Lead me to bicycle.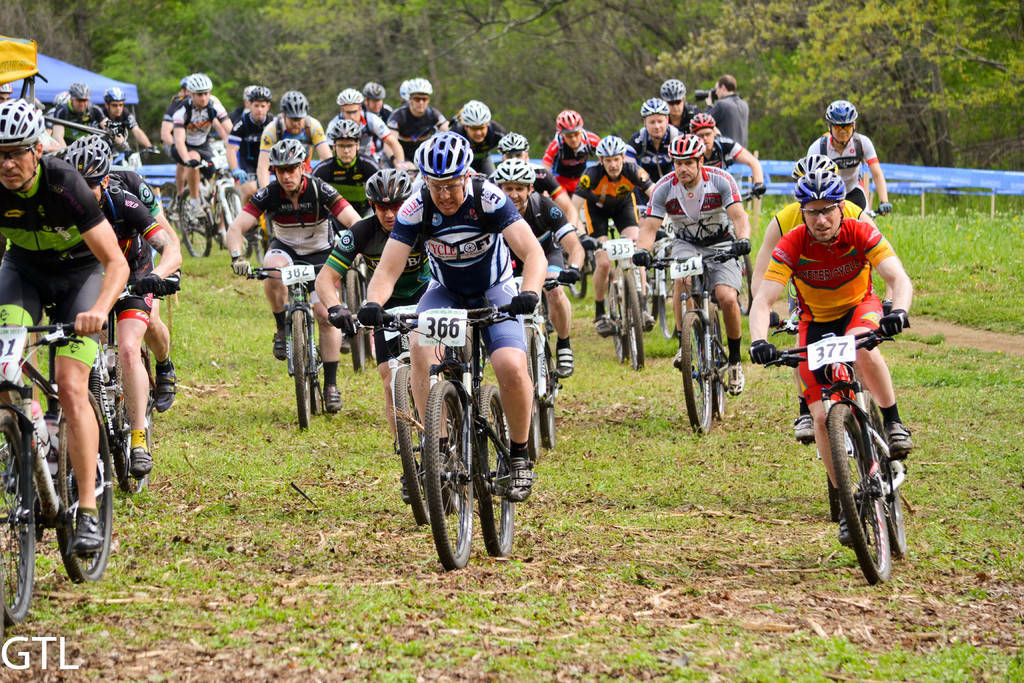
Lead to 235 252 342 437.
